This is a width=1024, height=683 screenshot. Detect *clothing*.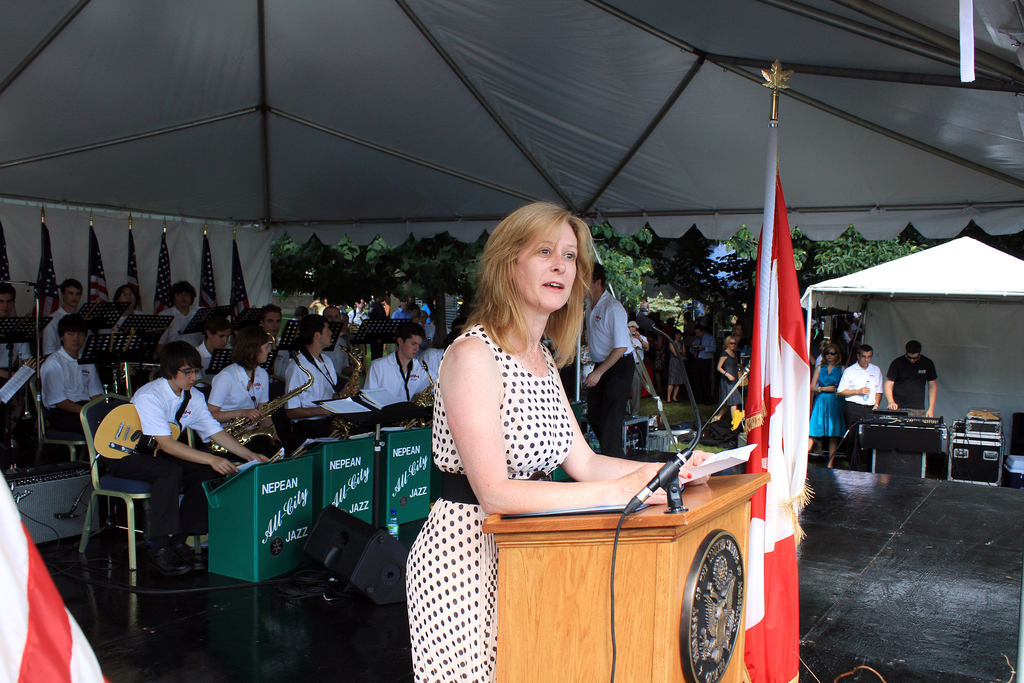
{"x1": 582, "y1": 286, "x2": 634, "y2": 456}.
